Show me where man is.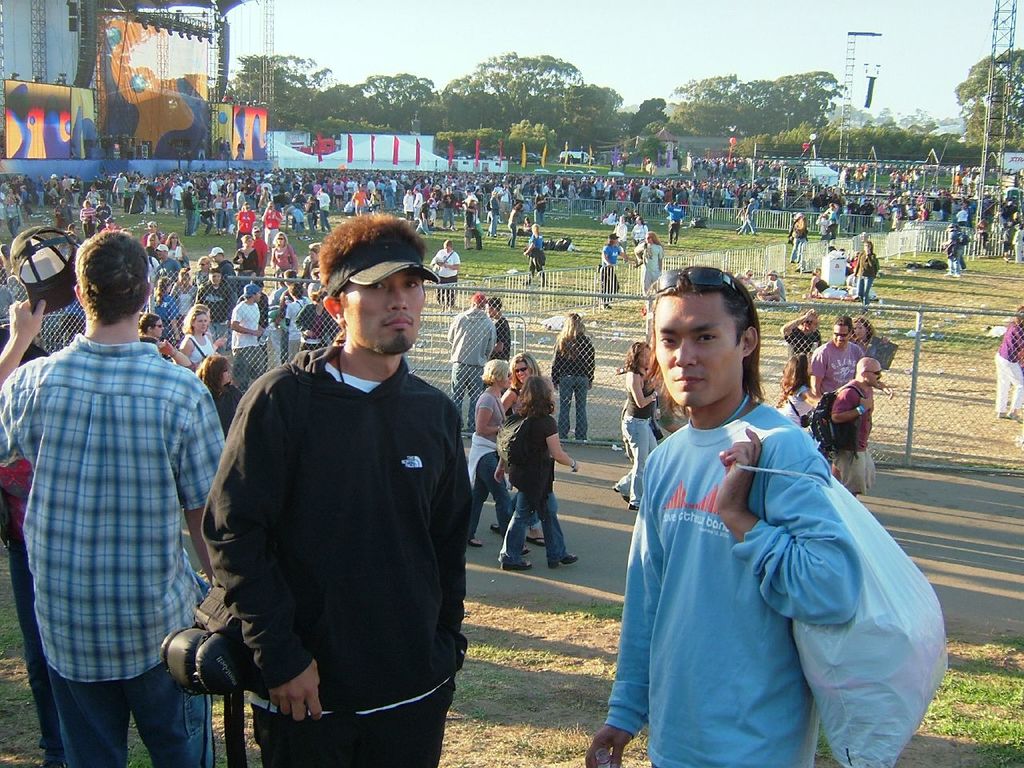
man is at region(823, 358, 882, 502).
